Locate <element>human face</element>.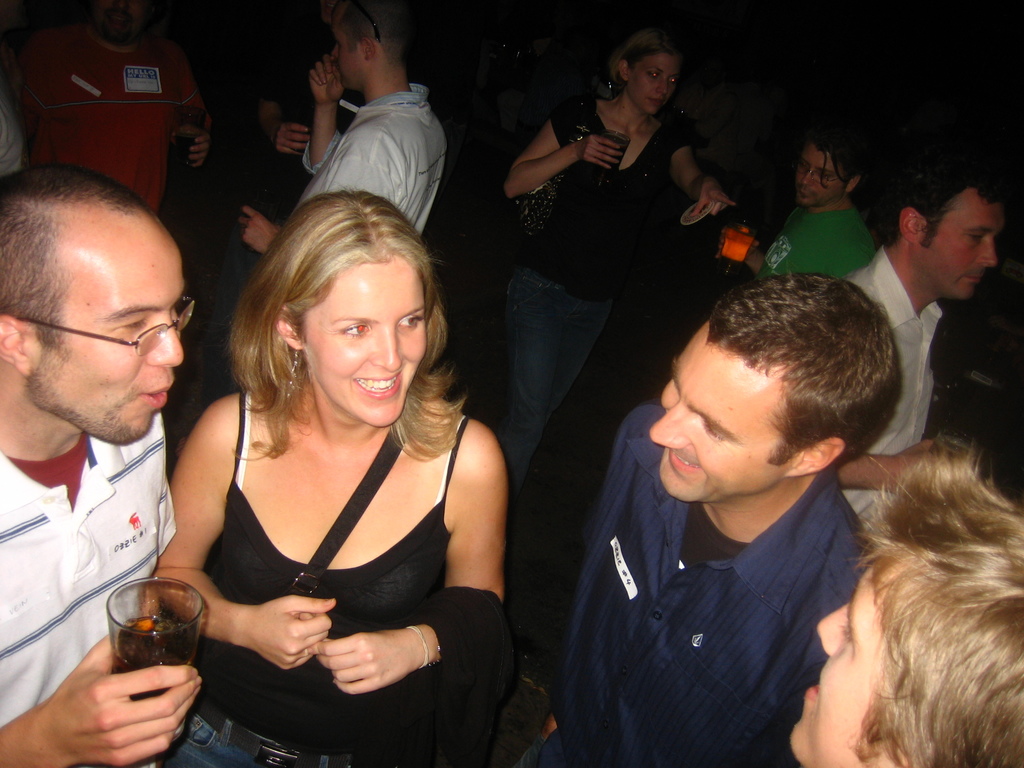
Bounding box: [788, 575, 896, 767].
